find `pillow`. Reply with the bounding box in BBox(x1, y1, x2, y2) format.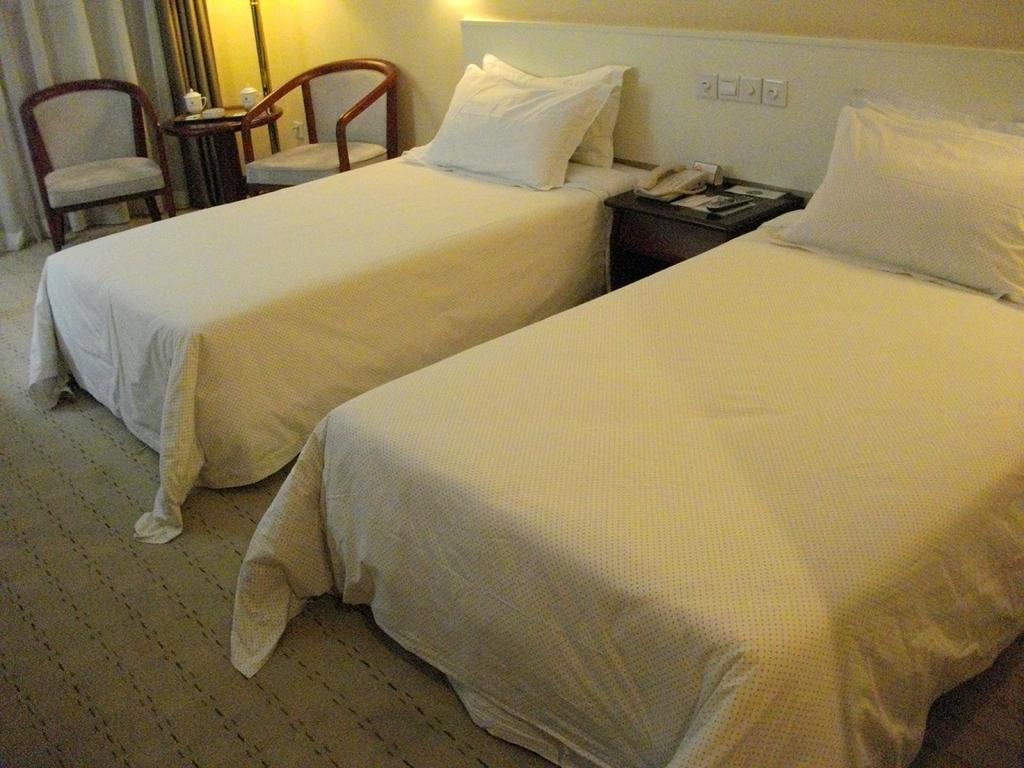
BBox(793, 78, 1011, 292).
